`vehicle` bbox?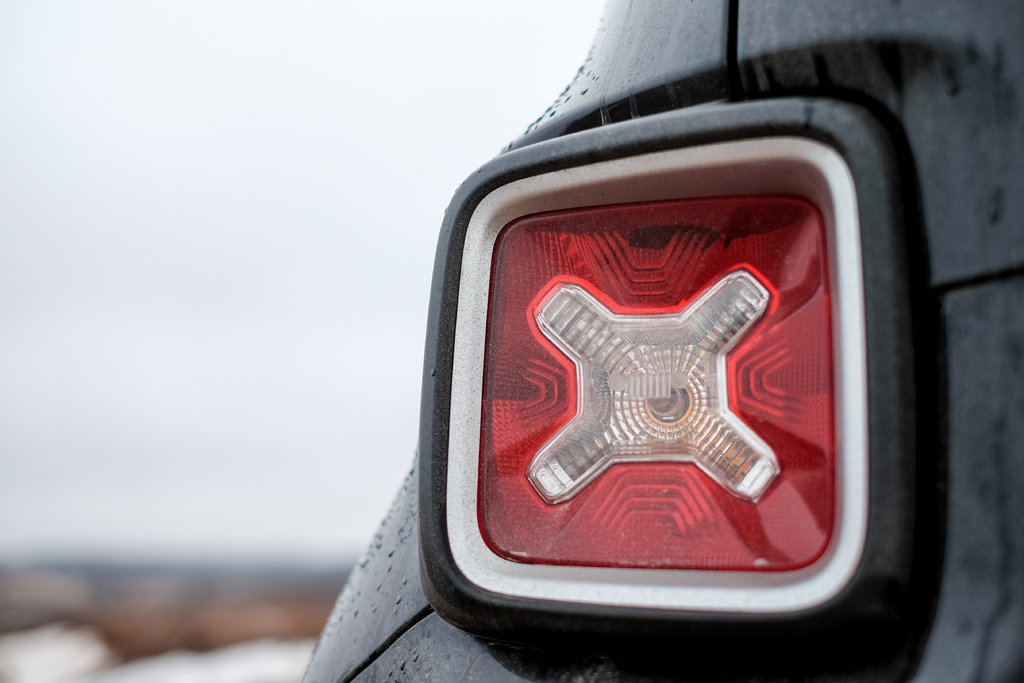
rect(328, 69, 1023, 671)
